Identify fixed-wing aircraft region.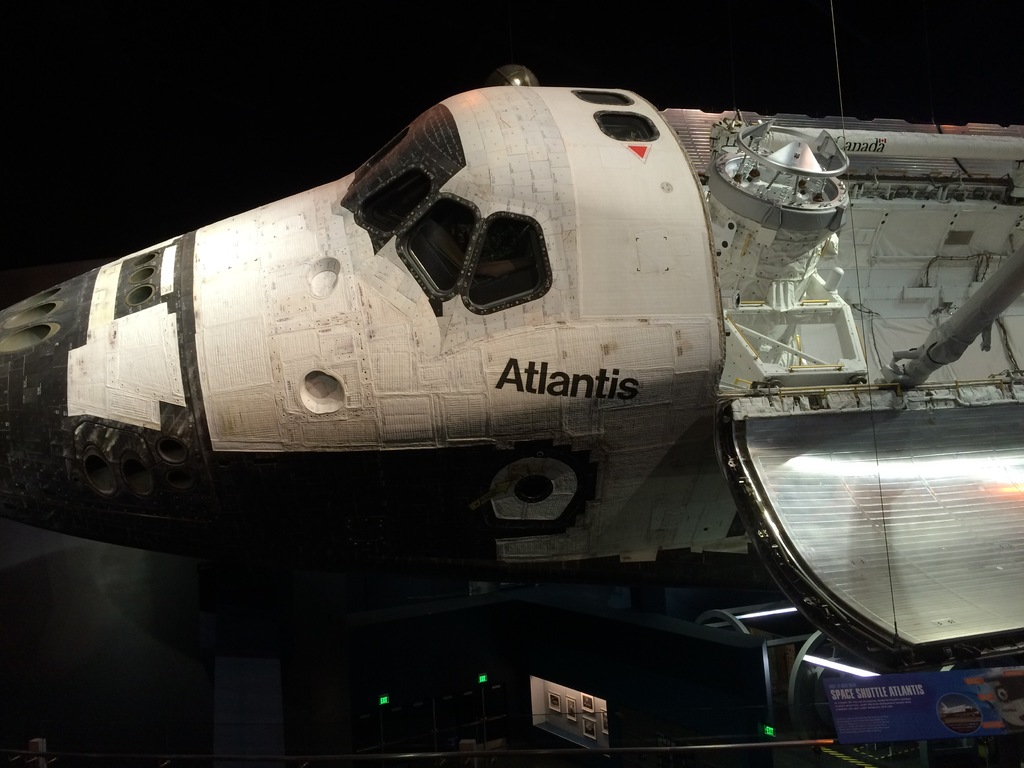
Region: <box>0,63,1023,679</box>.
